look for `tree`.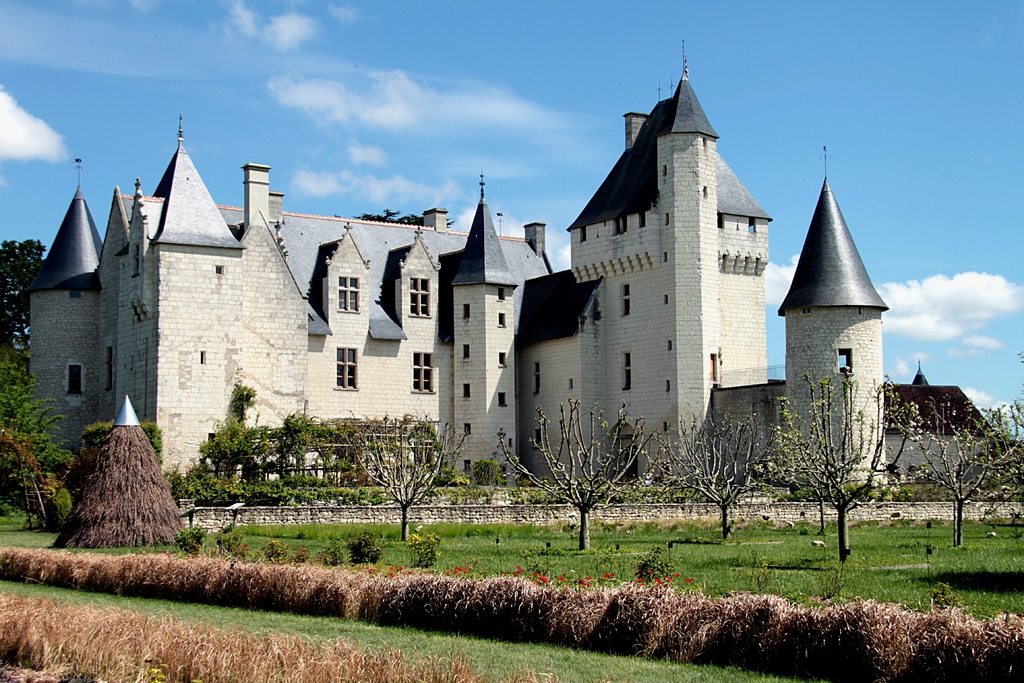
Found: bbox=[346, 409, 468, 539].
